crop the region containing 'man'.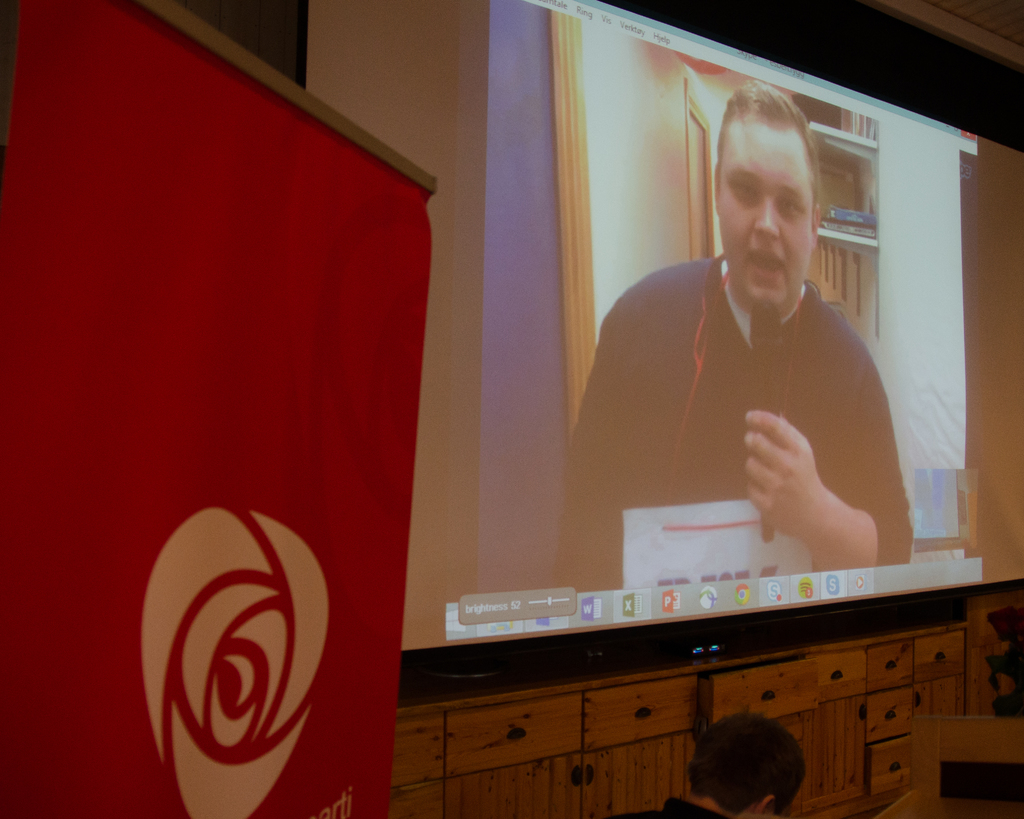
Crop region: x1=588 y1=152 x2=925 y2=597.
